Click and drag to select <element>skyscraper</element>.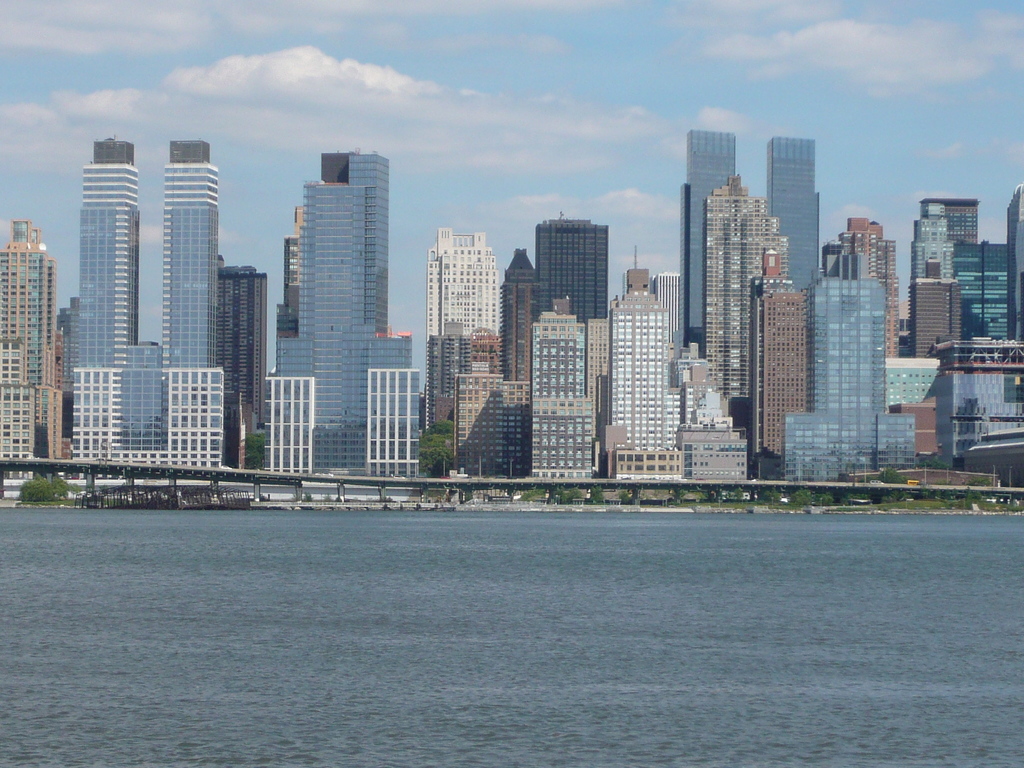
Selection: (496, 244, 531, 379).
